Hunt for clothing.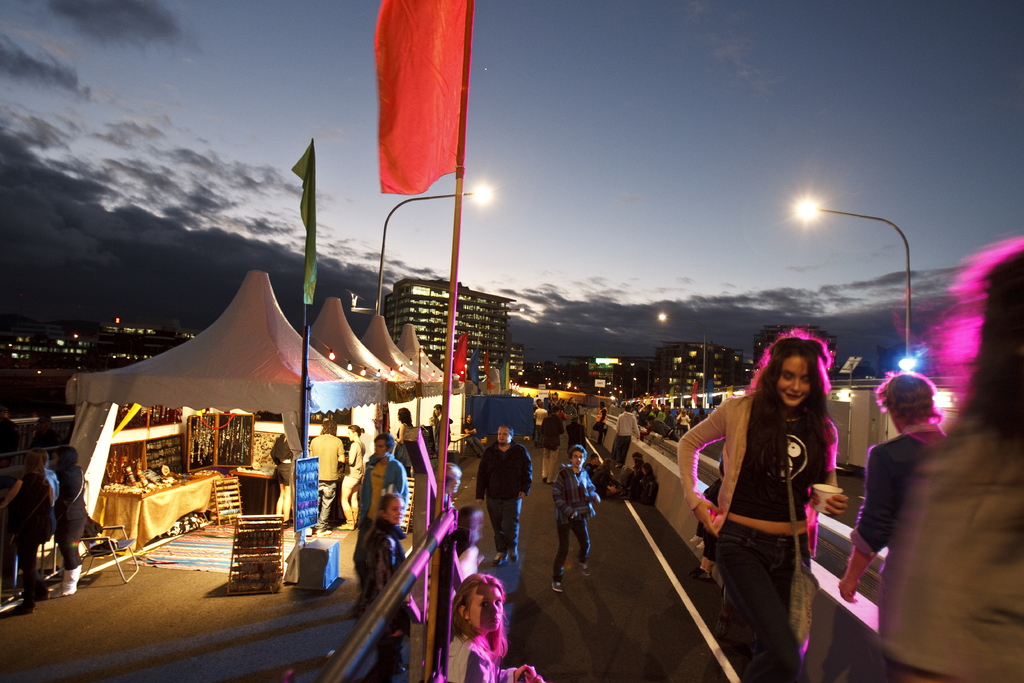
Hunted down at x1=849, y1=428, x2=947, y2=624.
